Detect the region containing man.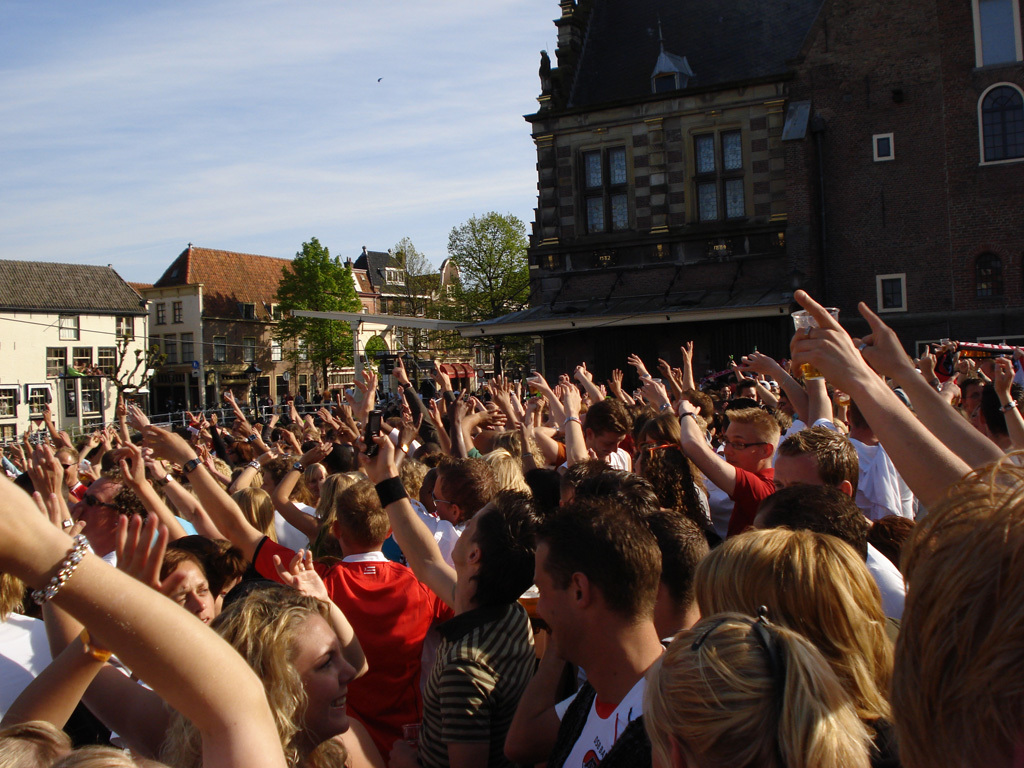
x1=353, y1=435, x2=539, y2=767.
